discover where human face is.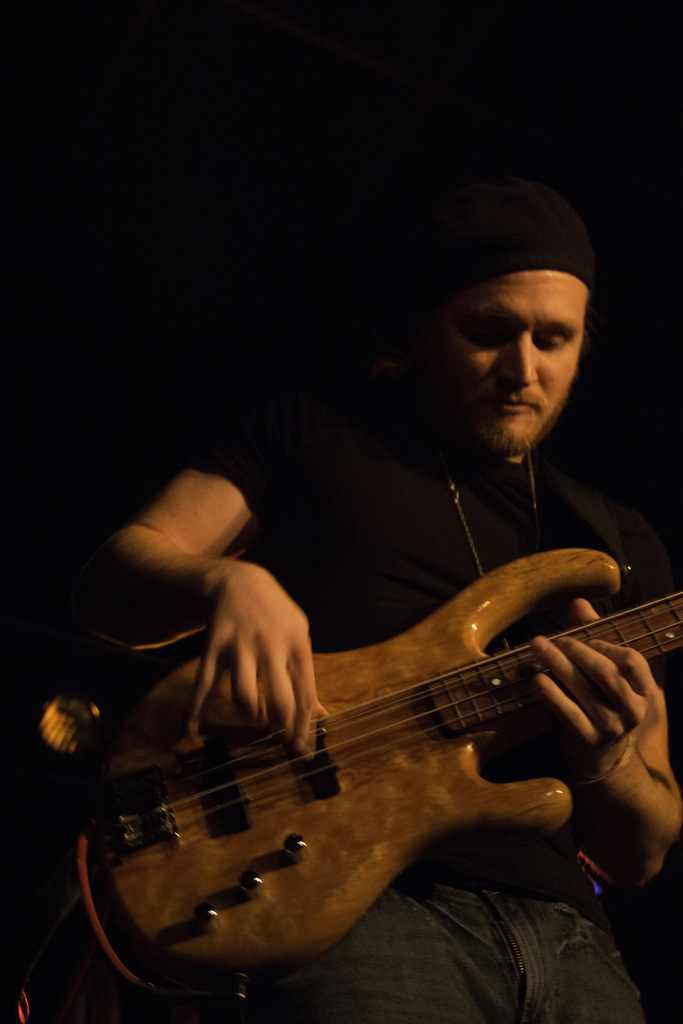
Discovered at BBox(437, 267, 591, 454).
